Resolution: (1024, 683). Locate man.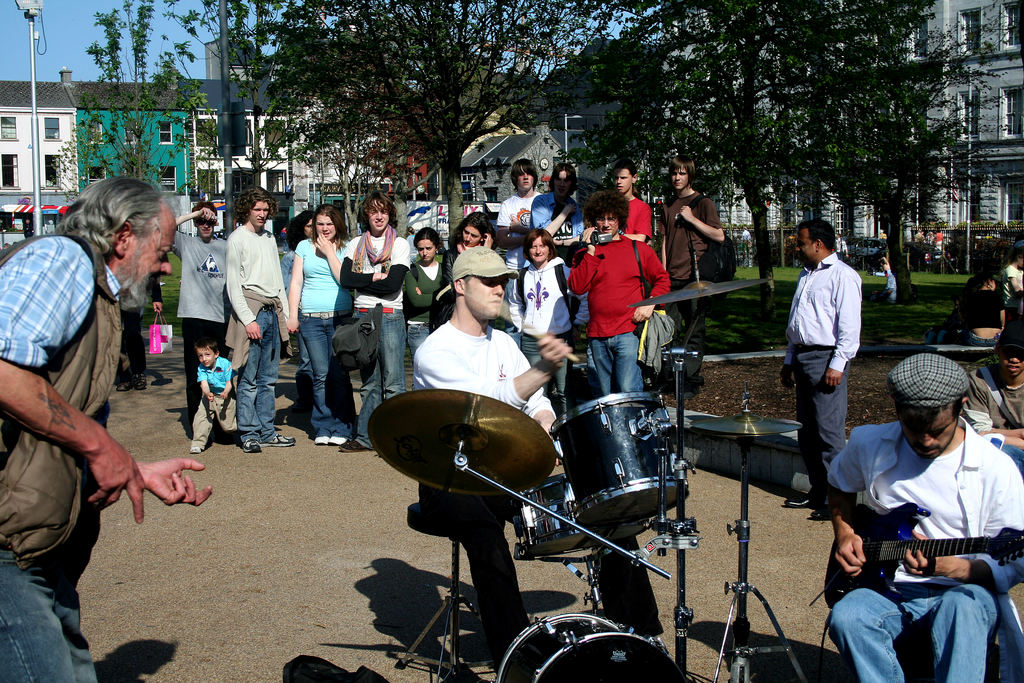
0/174/218/682.
